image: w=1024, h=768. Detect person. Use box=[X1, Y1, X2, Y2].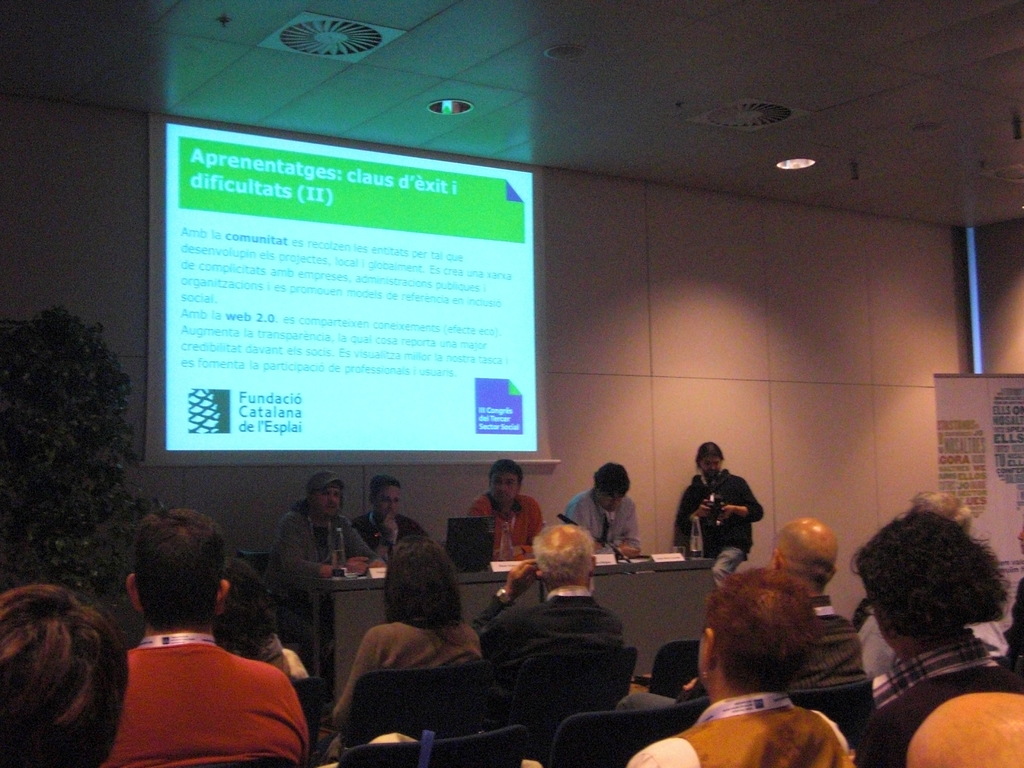
box=[266, 474, 380, 590].
